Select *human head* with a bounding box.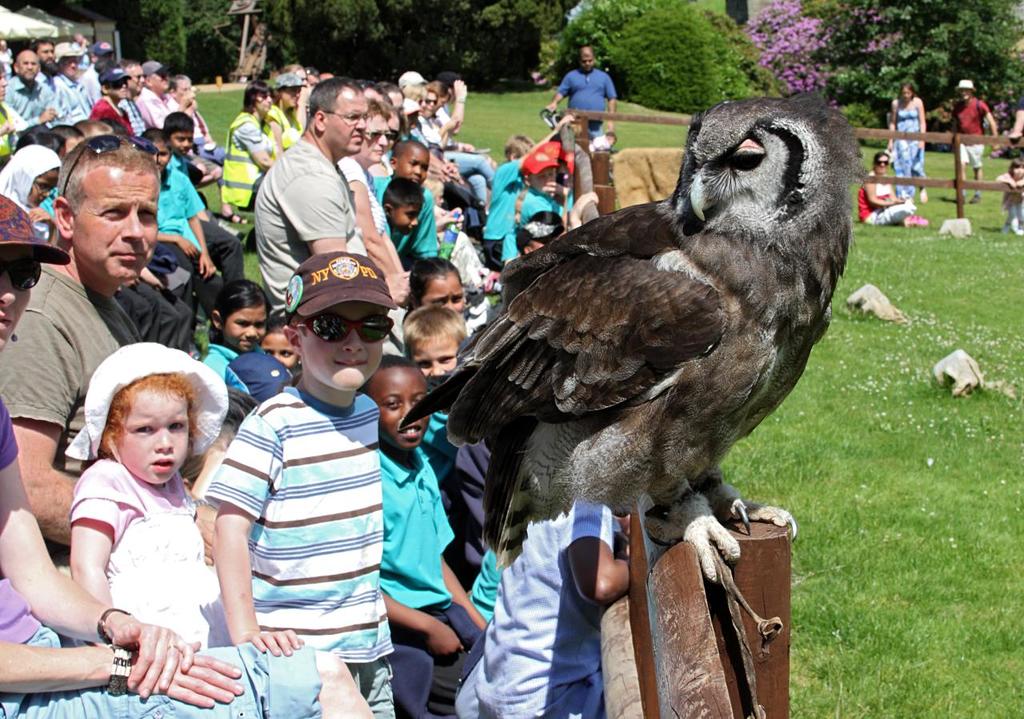
{"x1": 382, "y1": 178, "x2": 426, "y2": 238}.
